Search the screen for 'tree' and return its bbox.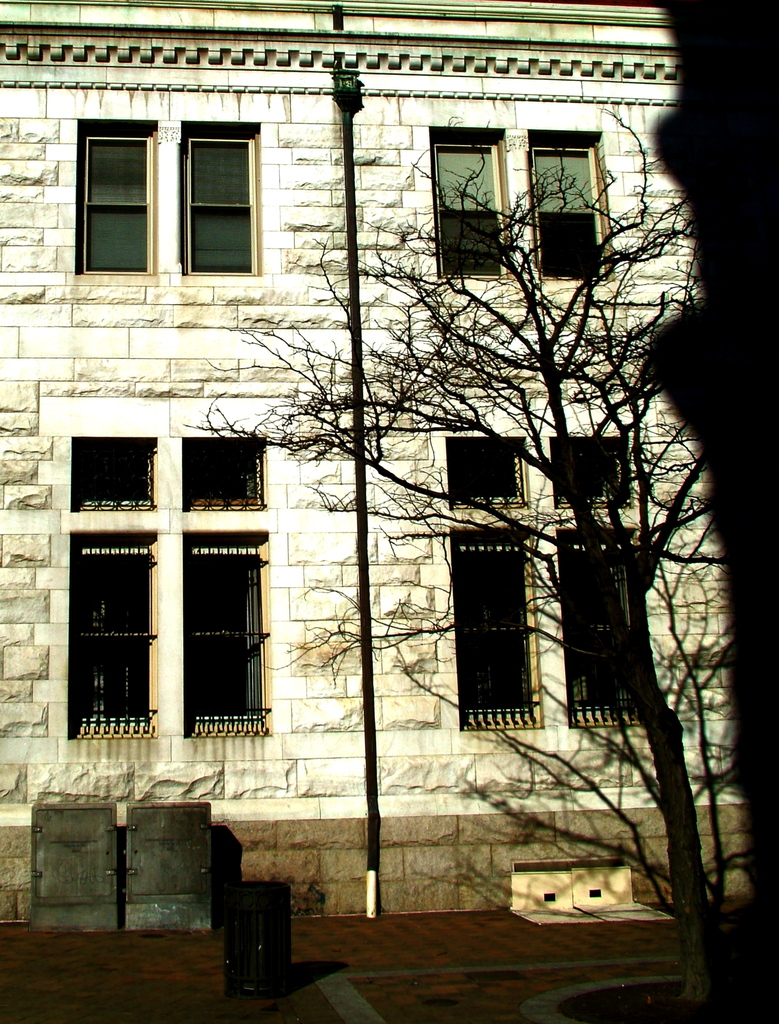
Found: <bbox>186, 107, 750, 1010</bbox>.
